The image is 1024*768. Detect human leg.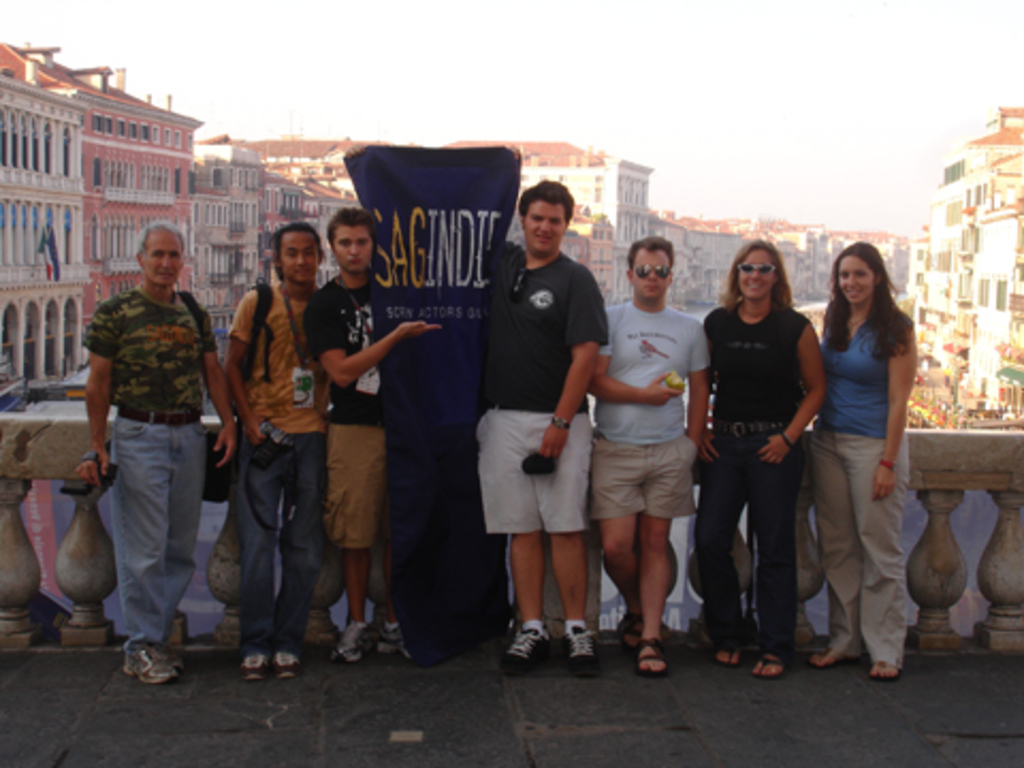
Detection: box=[107, 418, 175, 689].
